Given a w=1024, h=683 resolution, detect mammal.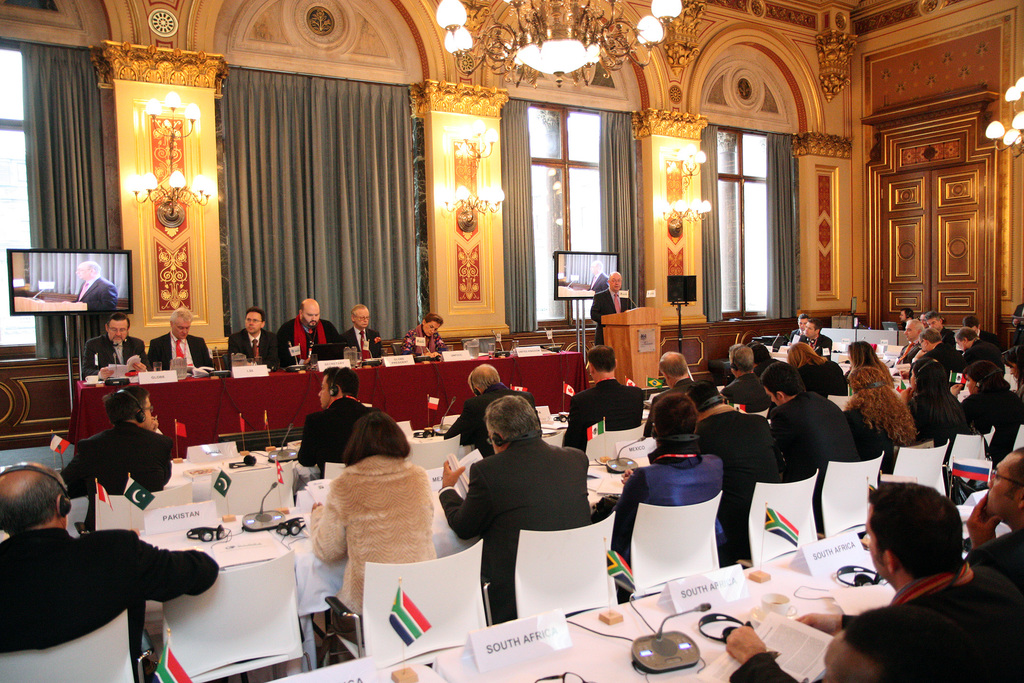
308/404/443/643.
